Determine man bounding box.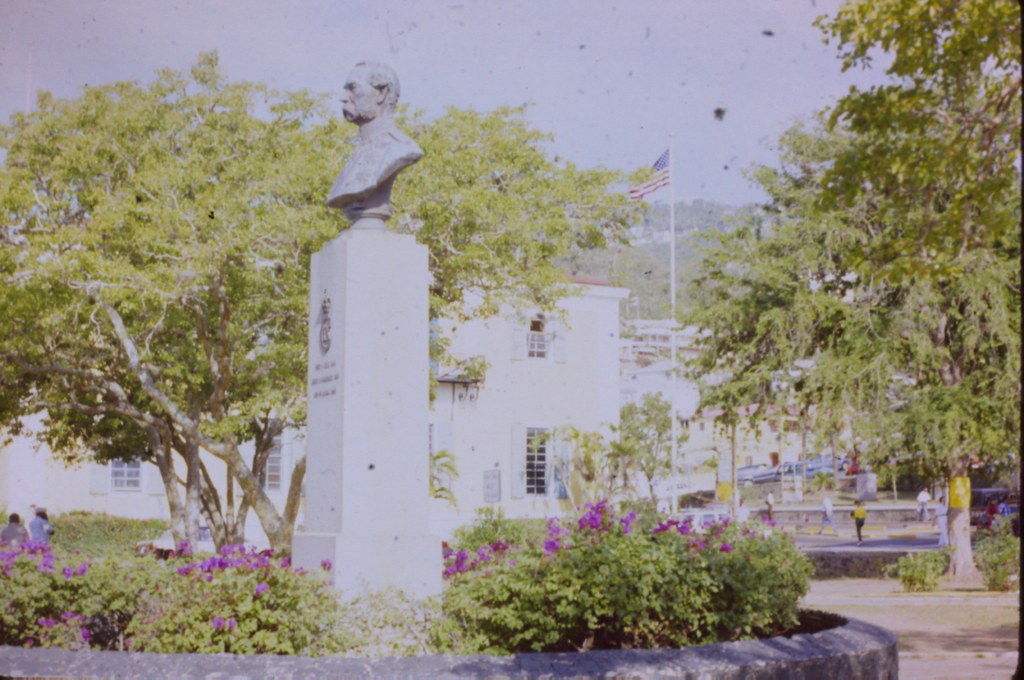
Determined: select_region(26, 505, 58, 543).
